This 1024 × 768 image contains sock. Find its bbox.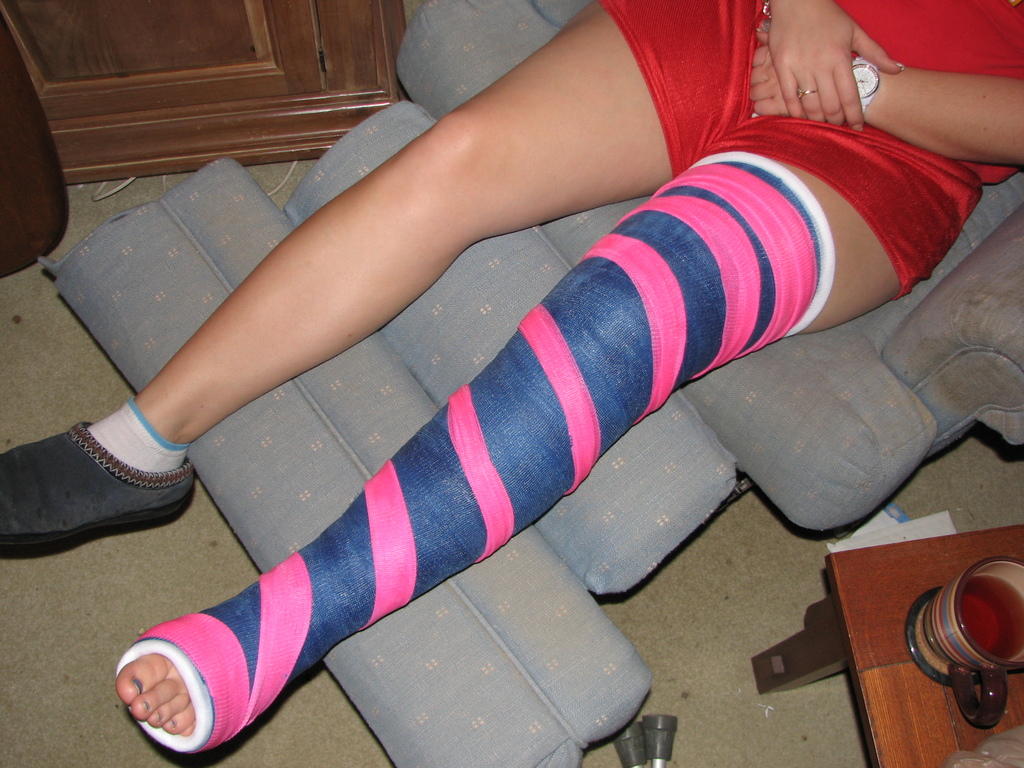
(x1=87, y1=394, x2=190, y2=472).
